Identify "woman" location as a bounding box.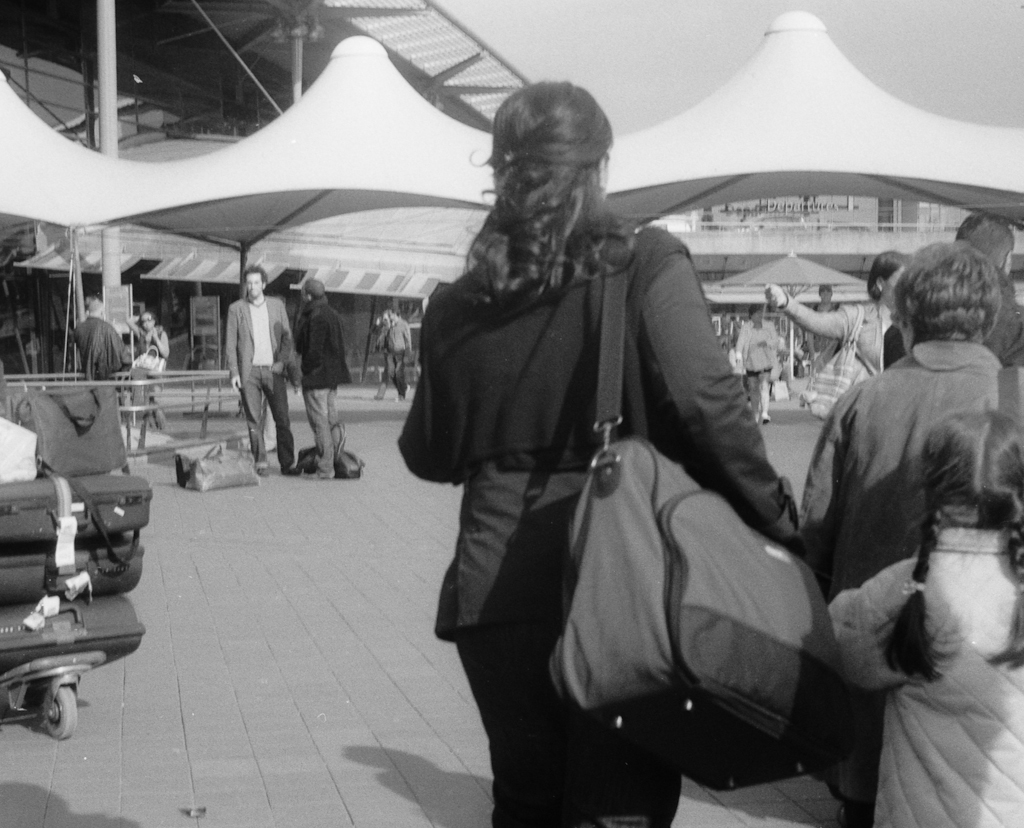
select_region(127, 310, 165, 434).
